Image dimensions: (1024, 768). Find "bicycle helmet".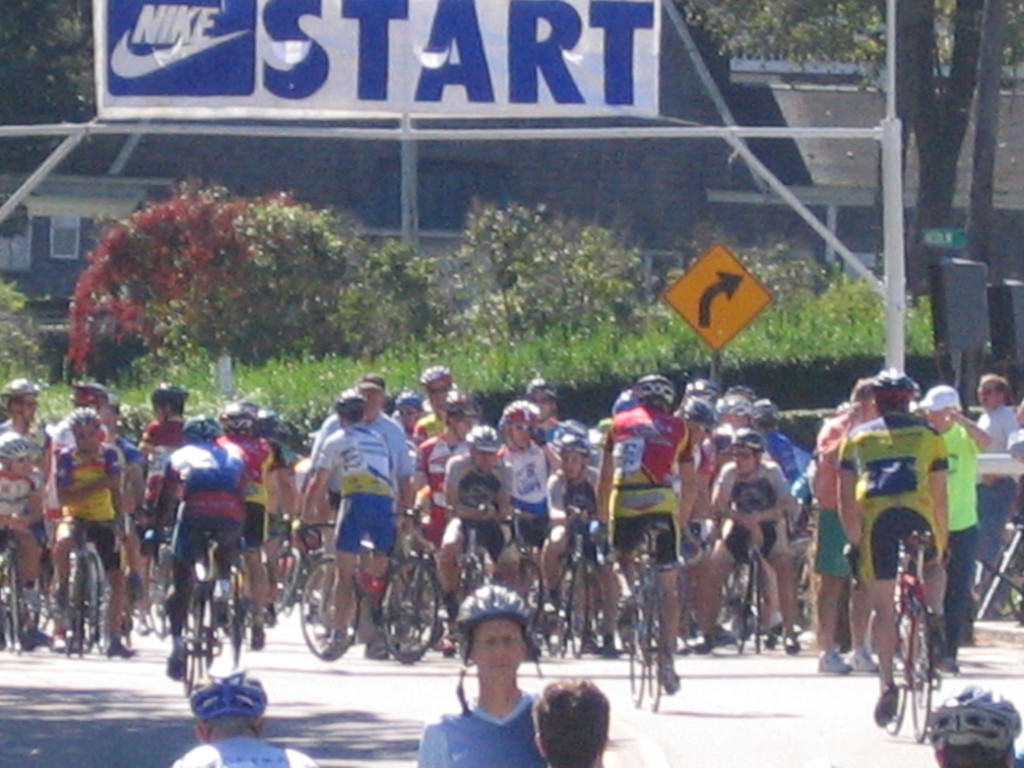
locate(181, 414, 218, 436).
